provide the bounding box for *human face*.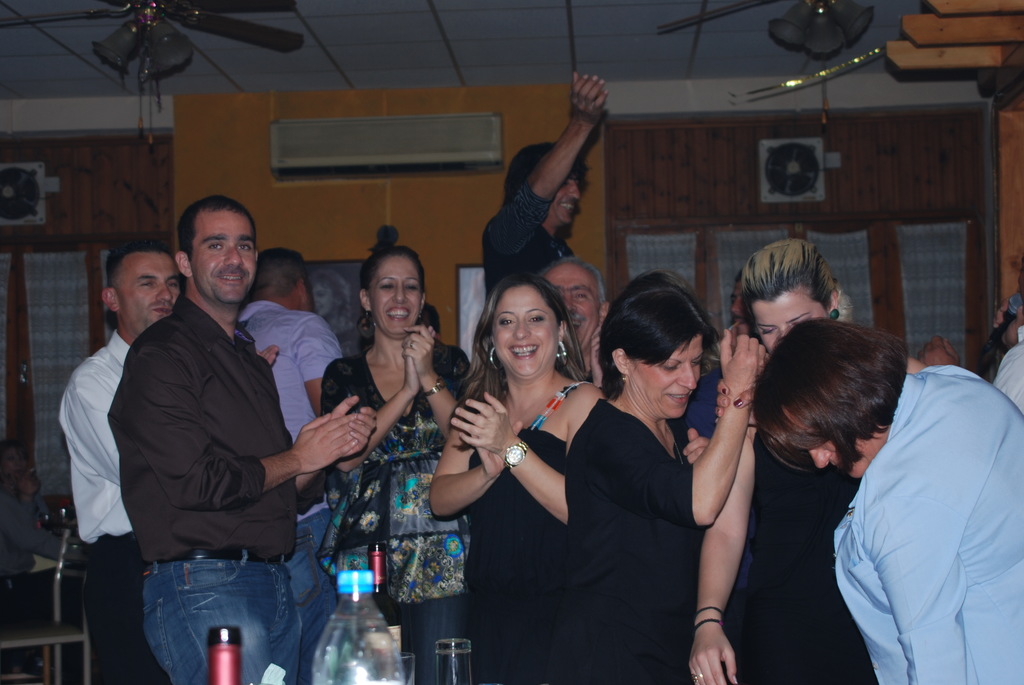
{"x1": 493, "y1": 283, "x2": 559, "y2": 375}.
